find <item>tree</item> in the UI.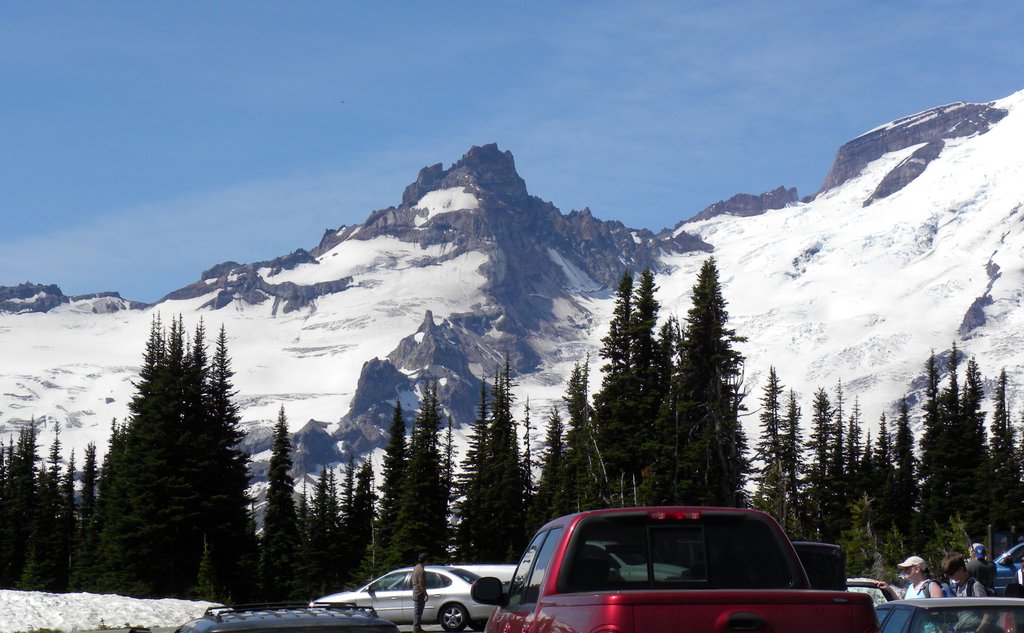
UI element at region(374, 379, 443, 578).
